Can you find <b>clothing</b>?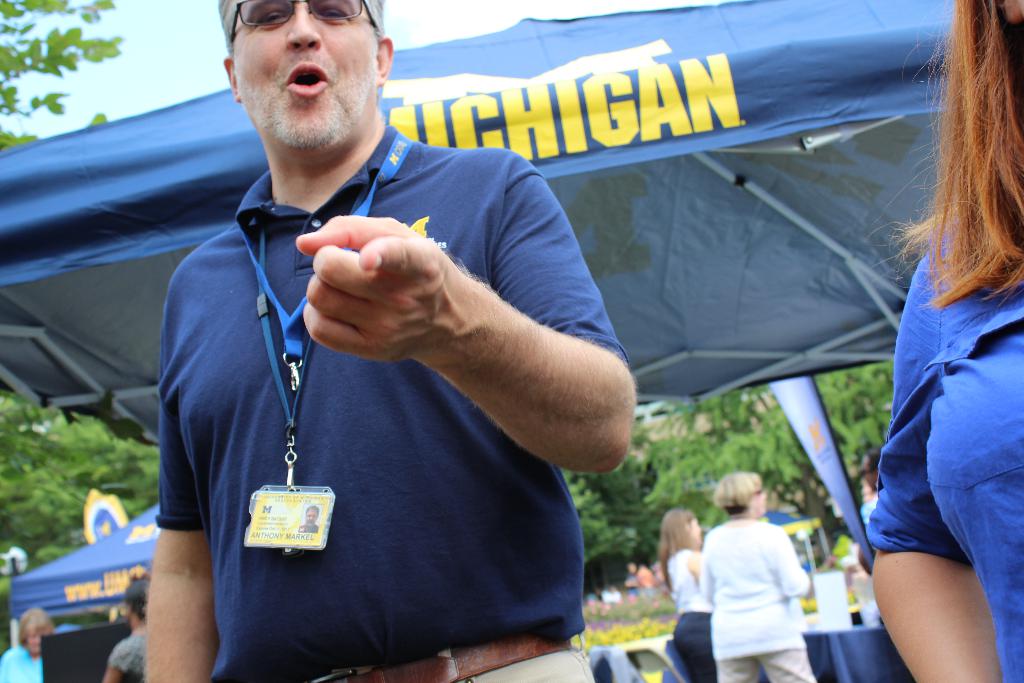
Yes, bounding box: BBox(0, 632, 49, 682).
